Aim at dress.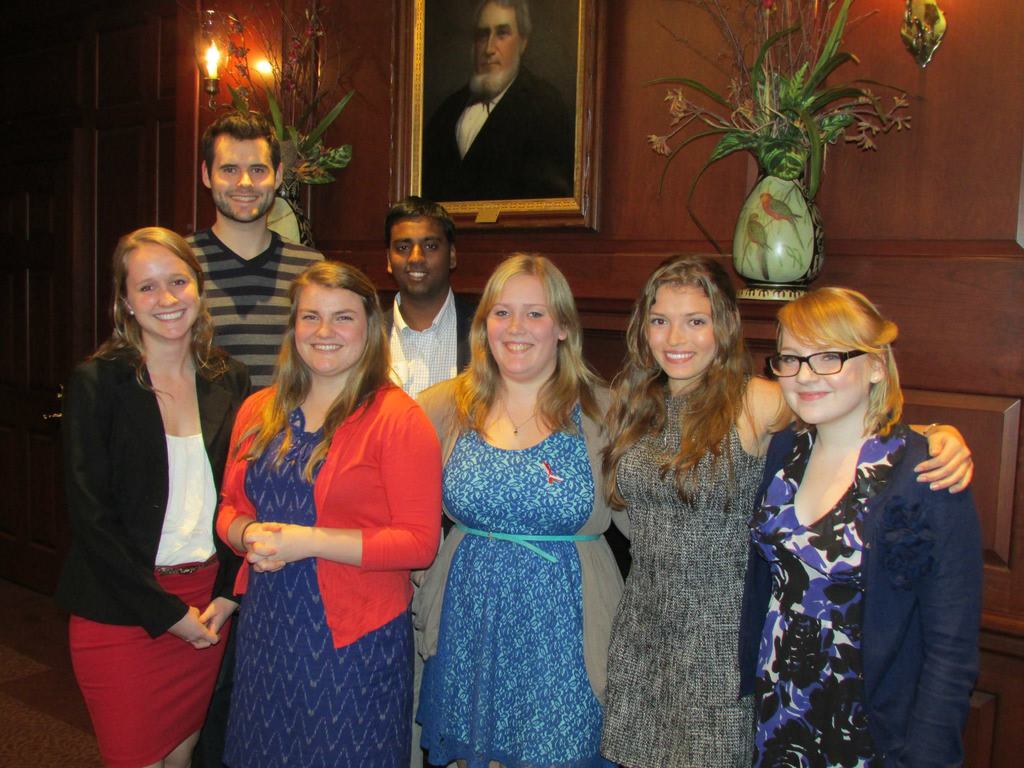
Aimed at box=[755, 430, 907, 767].
